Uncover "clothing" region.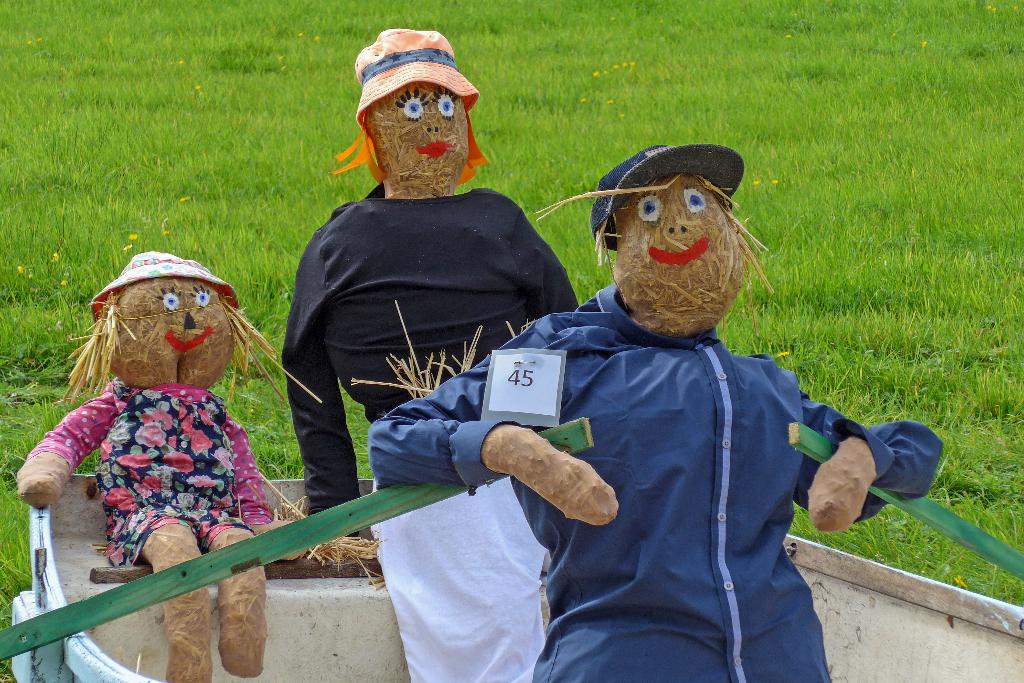
Uncovered: (left=15, top=384, right=287, bottom=577).
